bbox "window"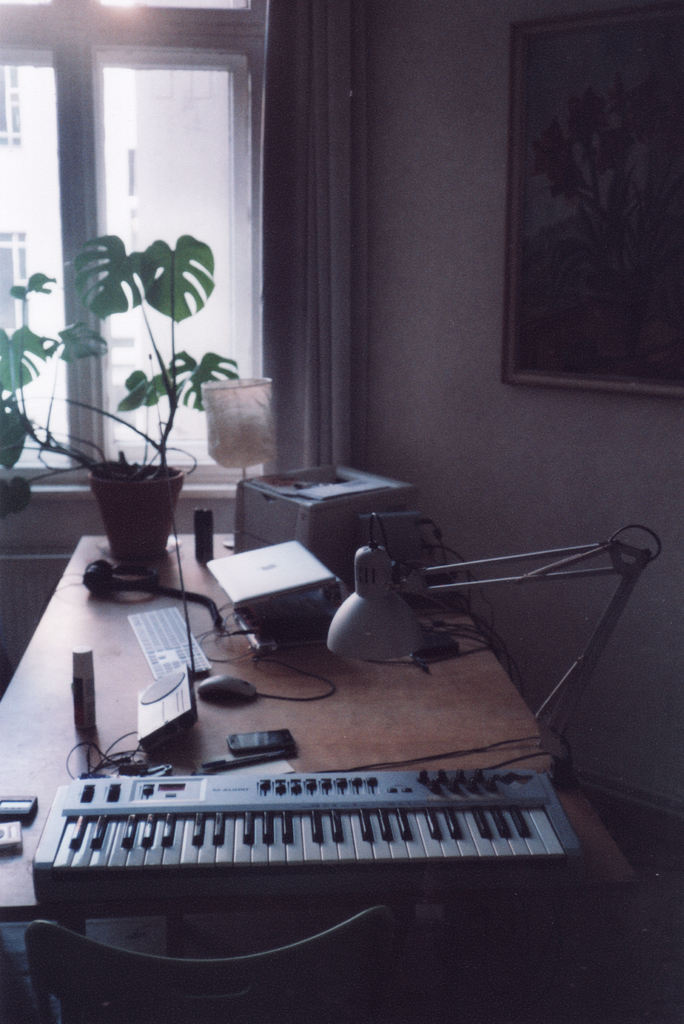
(0,58,77,471)
